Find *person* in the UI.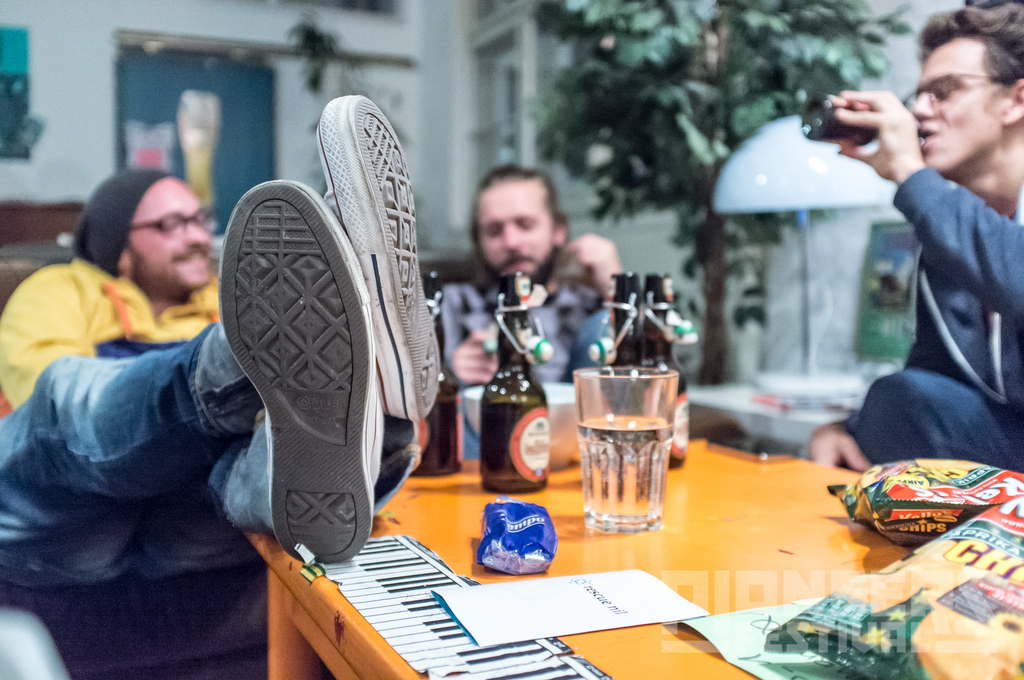
UI element at BBox(435, 163, 667, 462).
